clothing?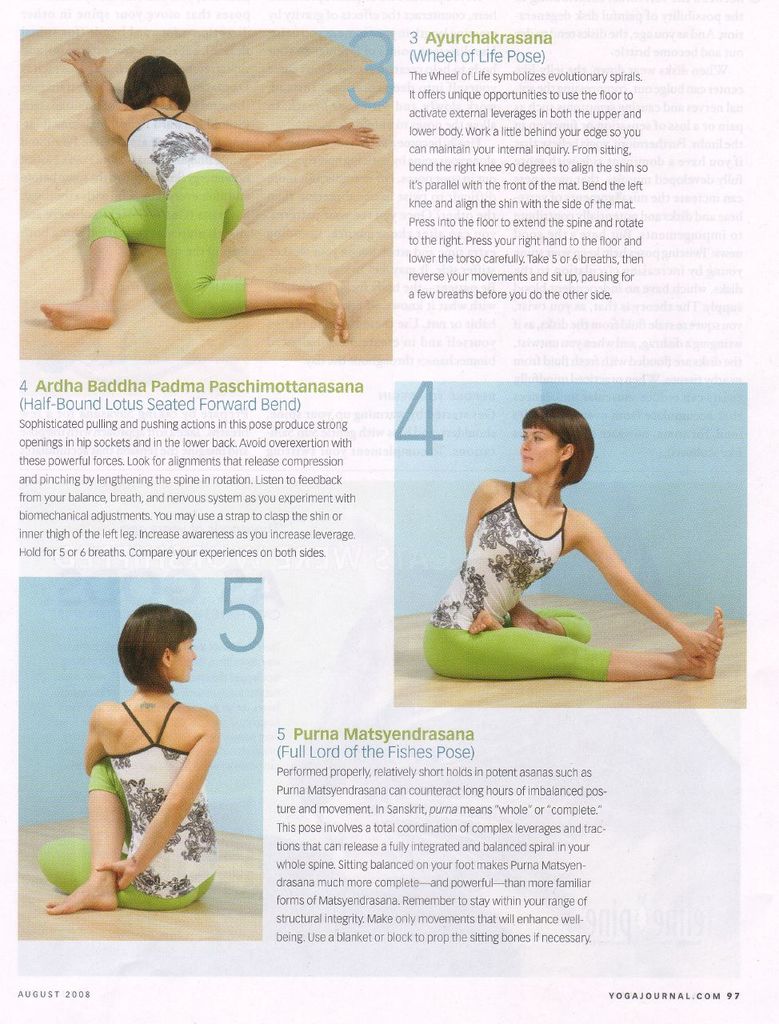
box(81, 698, 205, 907)
